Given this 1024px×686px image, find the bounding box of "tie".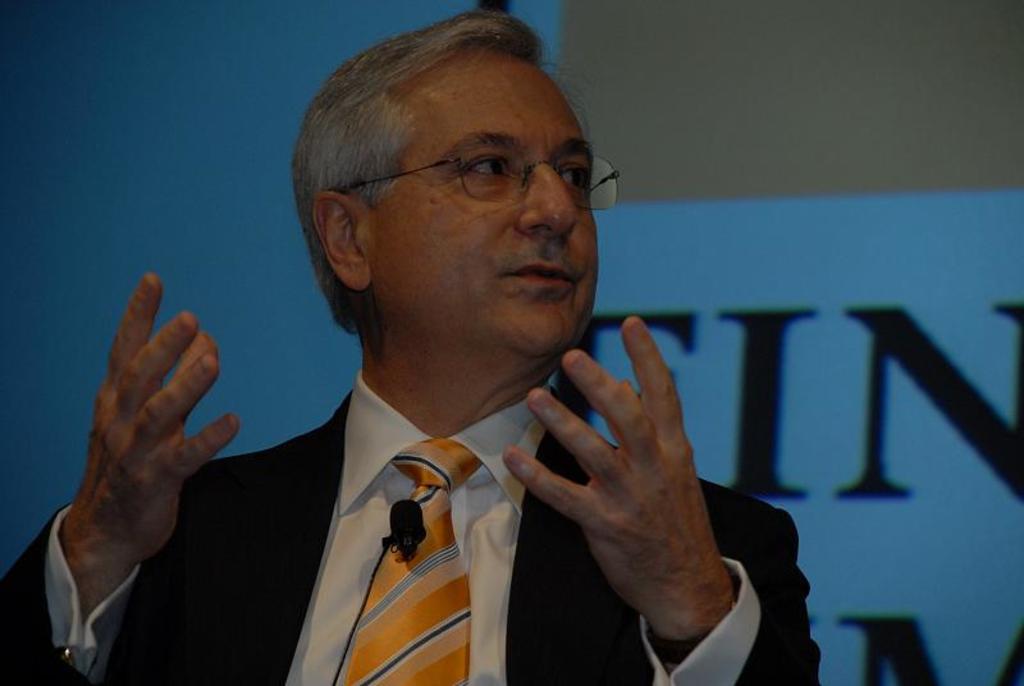
(335,431,485,685).
